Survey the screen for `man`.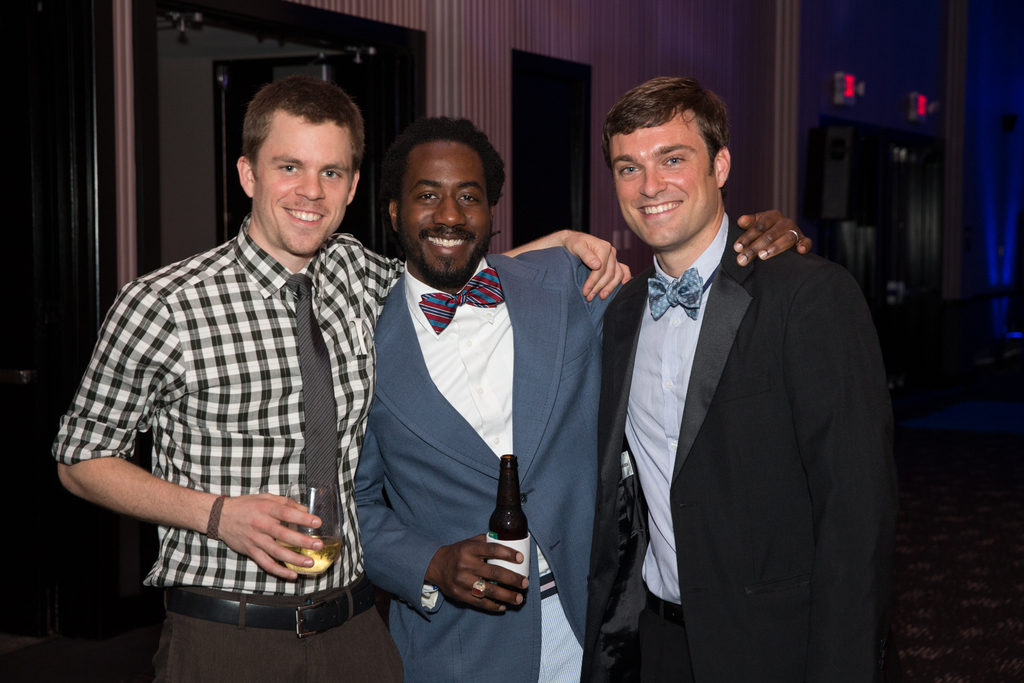
Survey found: 49, 69, 639, 682.
